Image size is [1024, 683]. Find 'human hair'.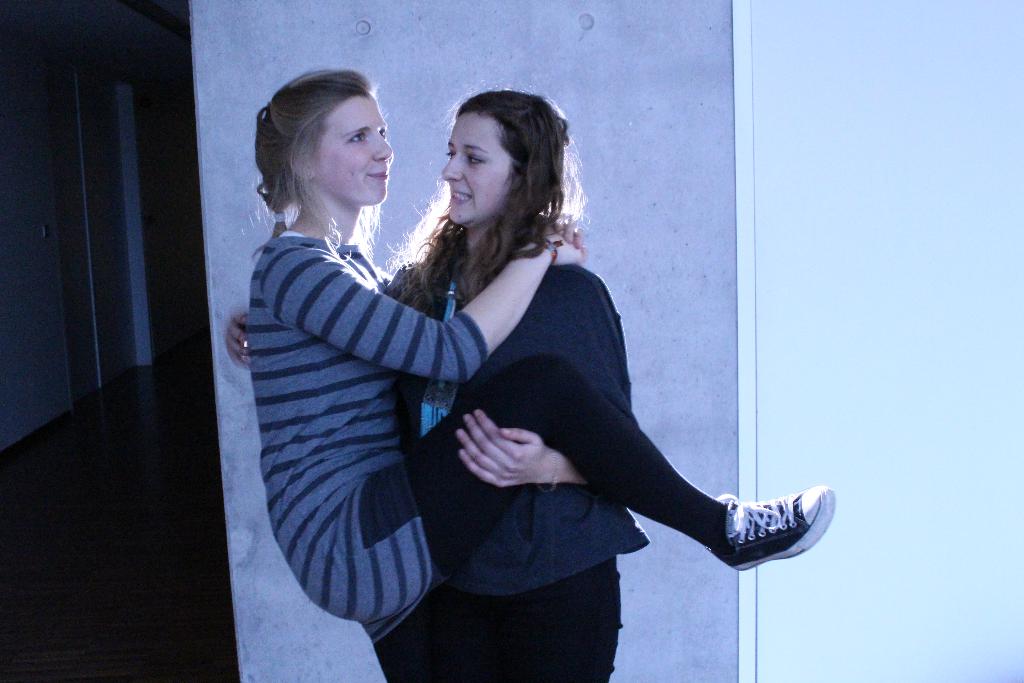
{"x1": 255, "y1": 68, "x2": 388, "y2": 281}.
